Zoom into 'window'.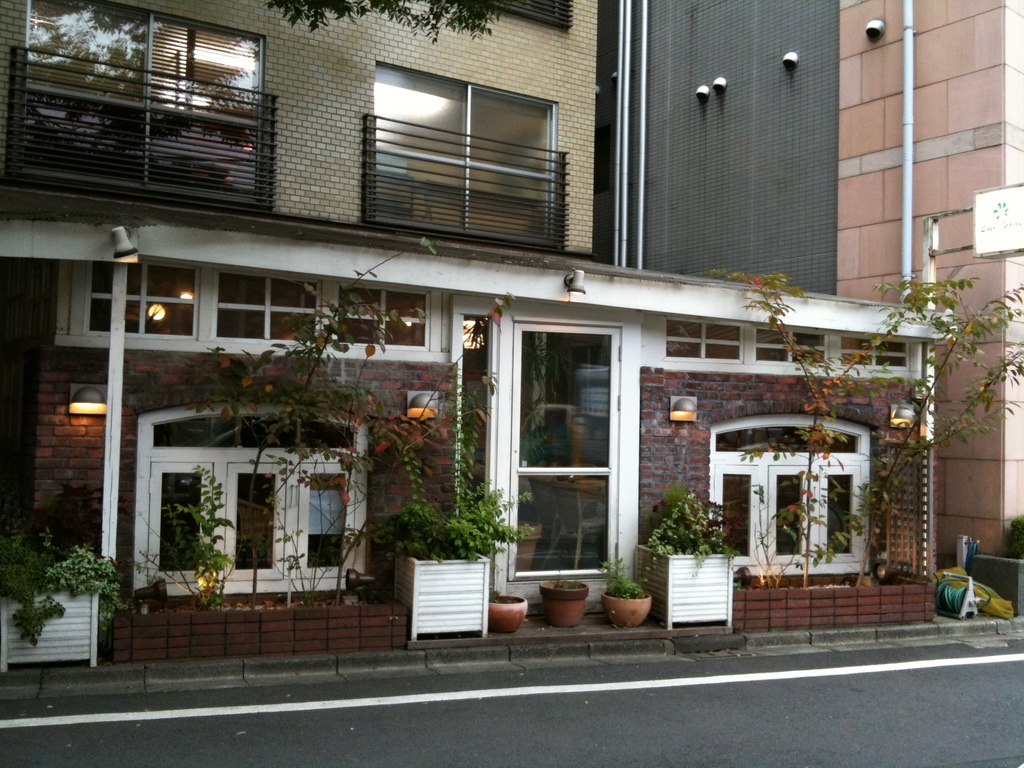
Zoom target: pyautogui.locateOnScreen(771, 465, 808, 558).
